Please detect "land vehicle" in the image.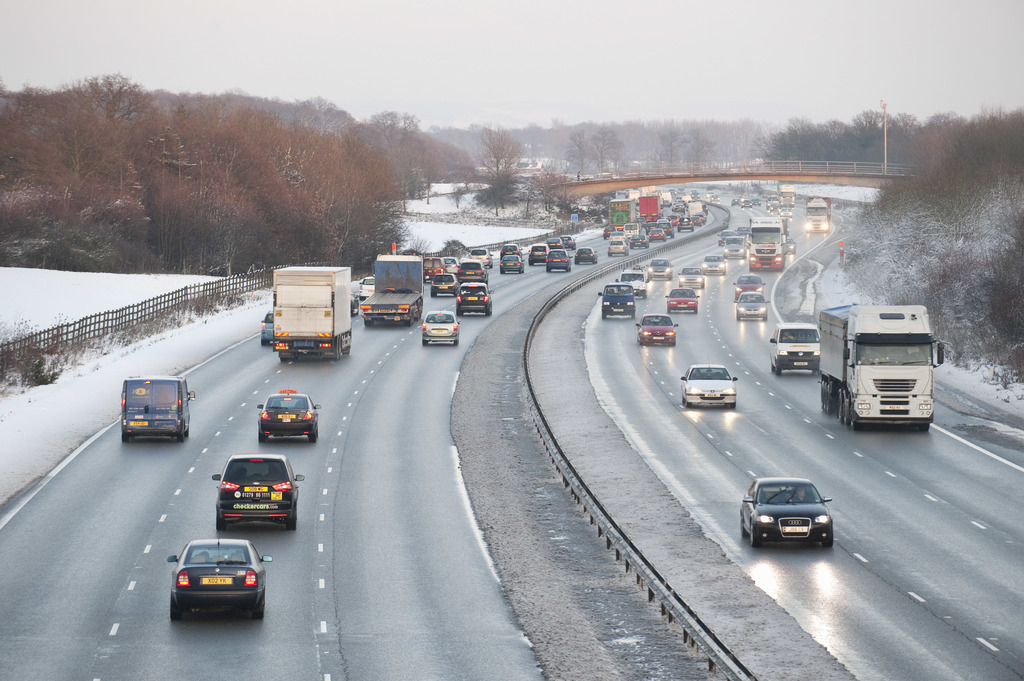
x1=766 y1=321 x2=820 y2=376.
